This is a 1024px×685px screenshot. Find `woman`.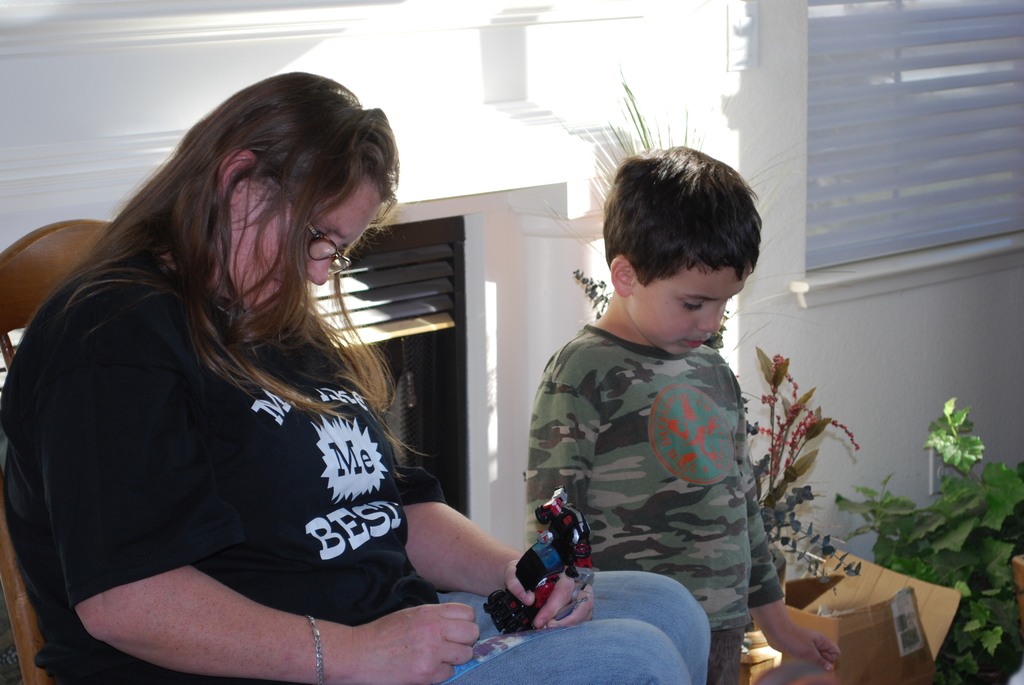
Bounding box: 124,118,663,681.
